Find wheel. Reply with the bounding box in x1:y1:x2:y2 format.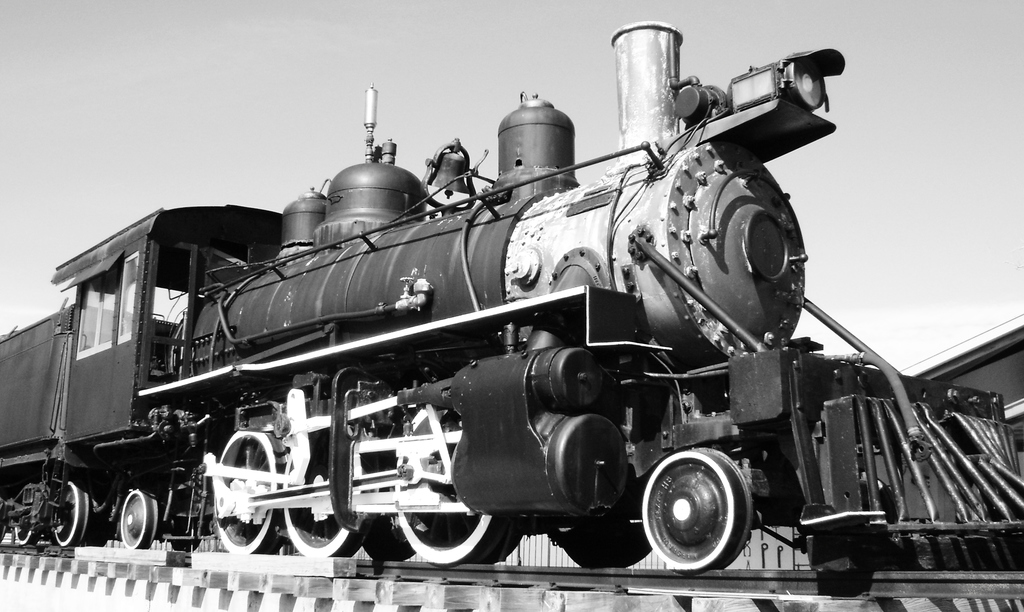
45:479:89:548.
